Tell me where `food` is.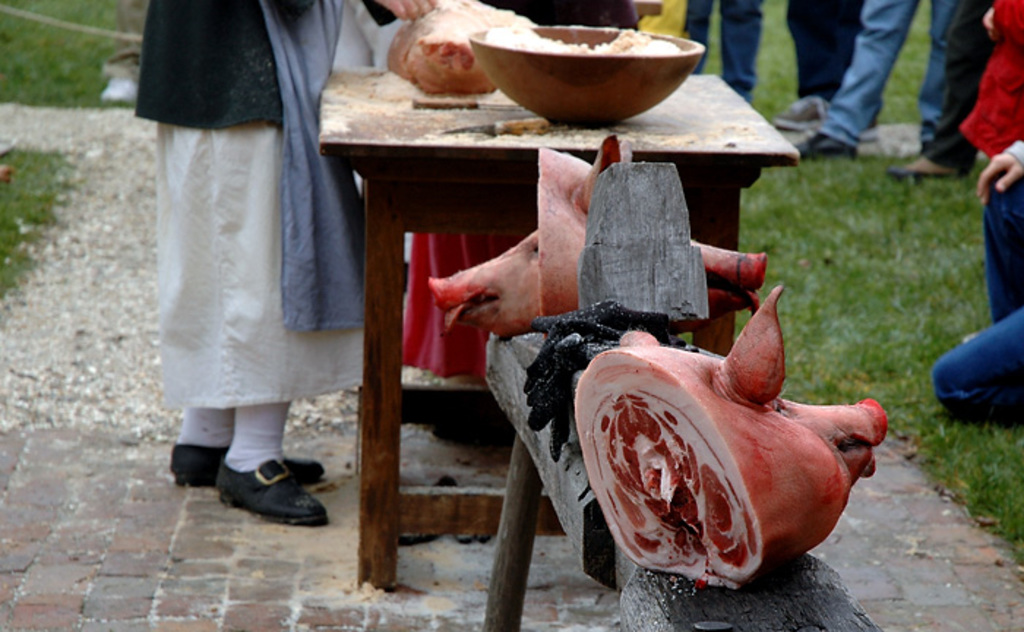
`food` is at box=[565, 285, 870, 588].
